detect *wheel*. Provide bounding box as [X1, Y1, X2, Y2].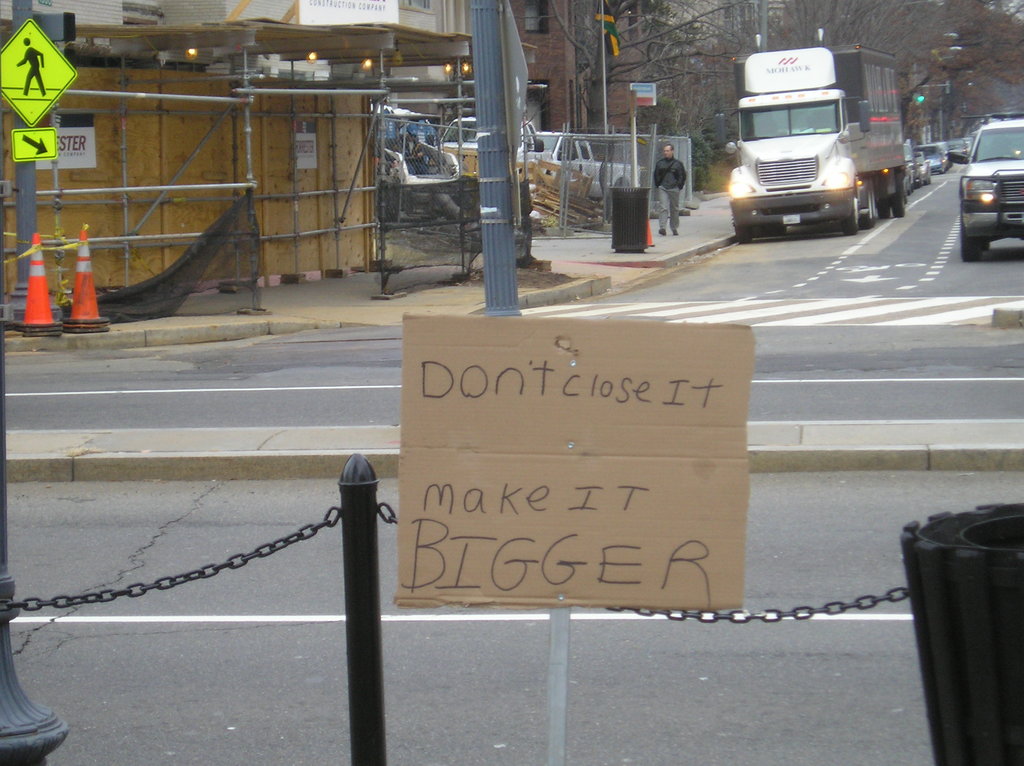
[853, 193, 864, 228].
